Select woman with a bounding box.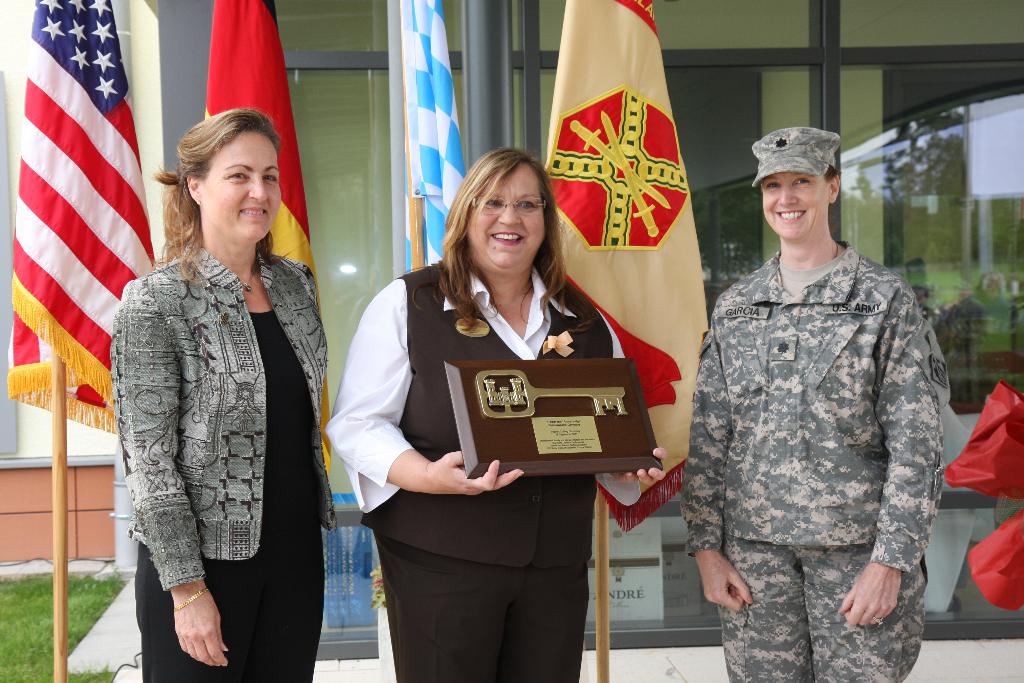
106:101:339:682.
